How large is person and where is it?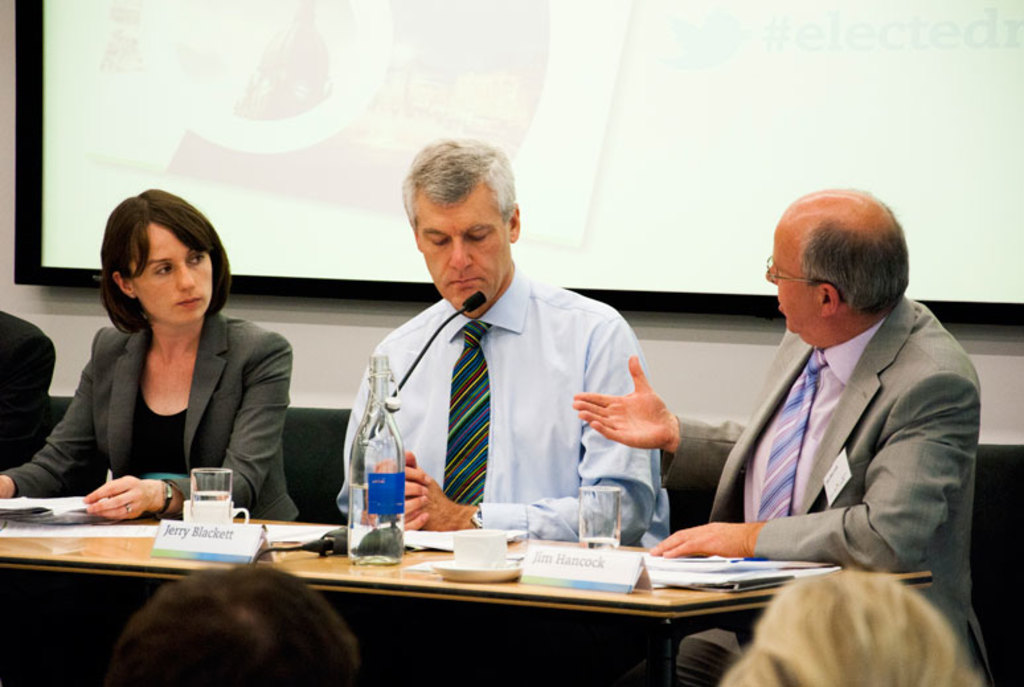
Bounding box: x1=572, y1=192, x2=986, y2=686.
